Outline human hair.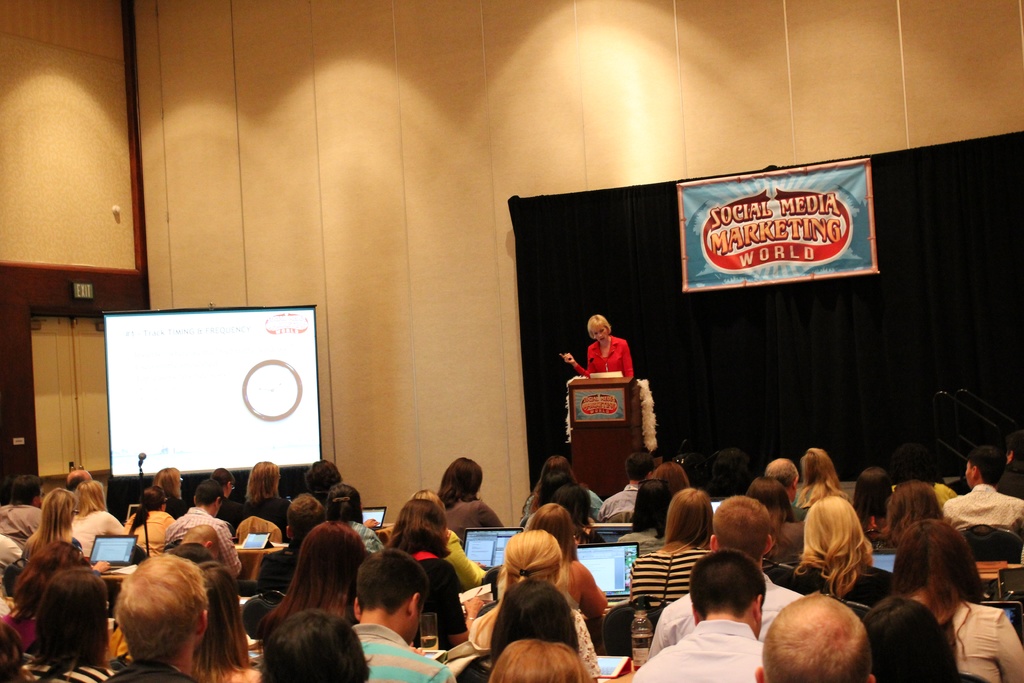
Outline: (488, 636, 600, 682).
